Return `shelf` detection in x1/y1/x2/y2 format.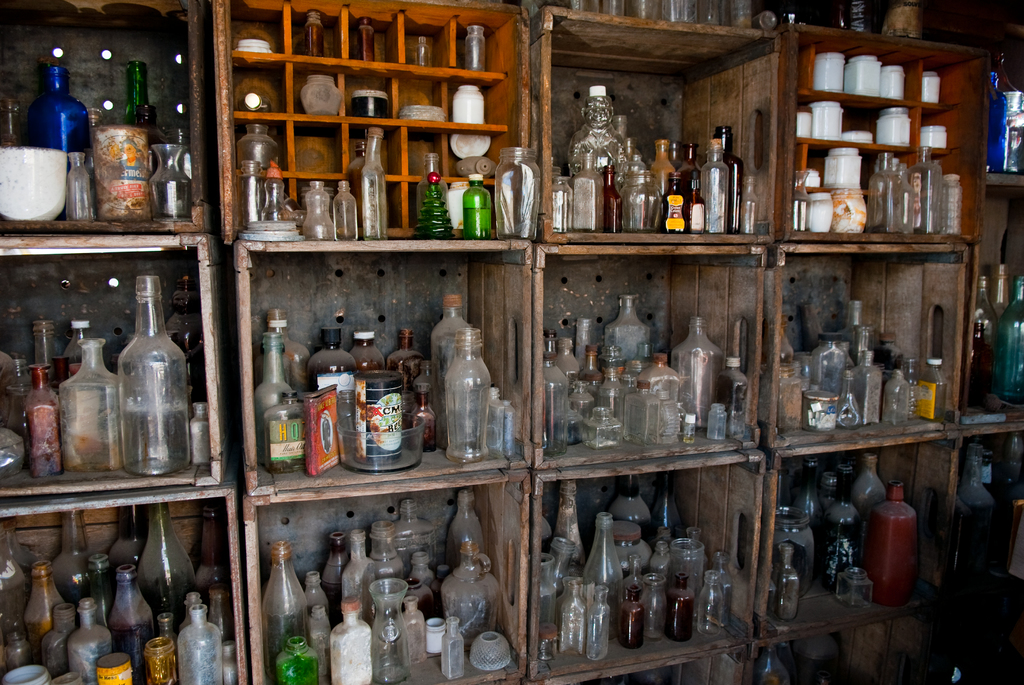
532/238/812/474.
